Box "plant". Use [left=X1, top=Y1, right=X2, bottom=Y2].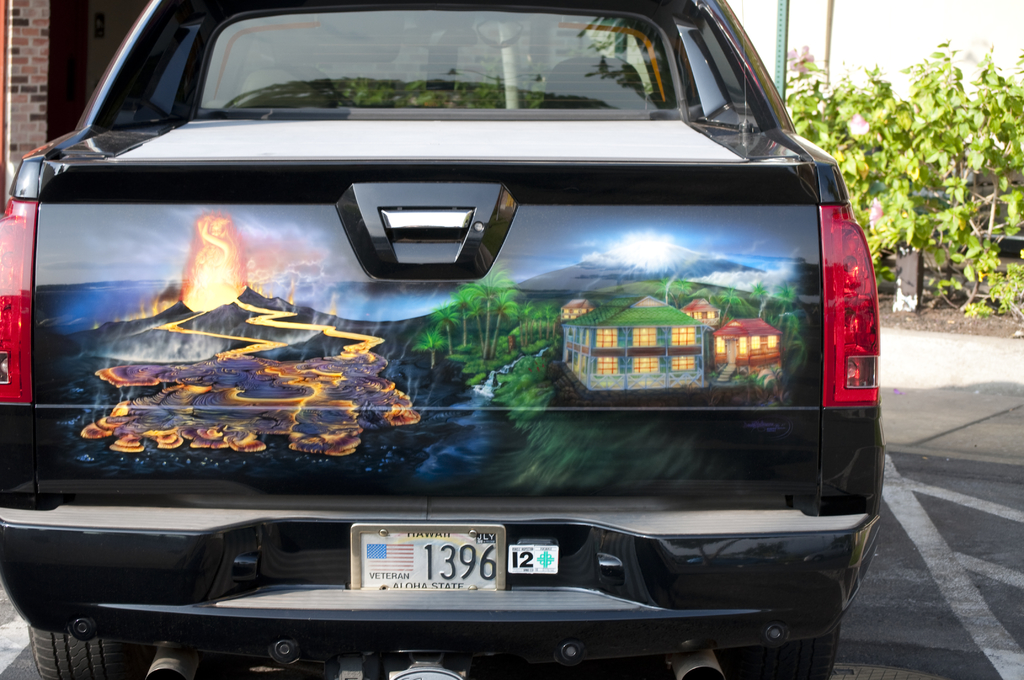
[left=779, top=36, right=1023, bottom=311].
